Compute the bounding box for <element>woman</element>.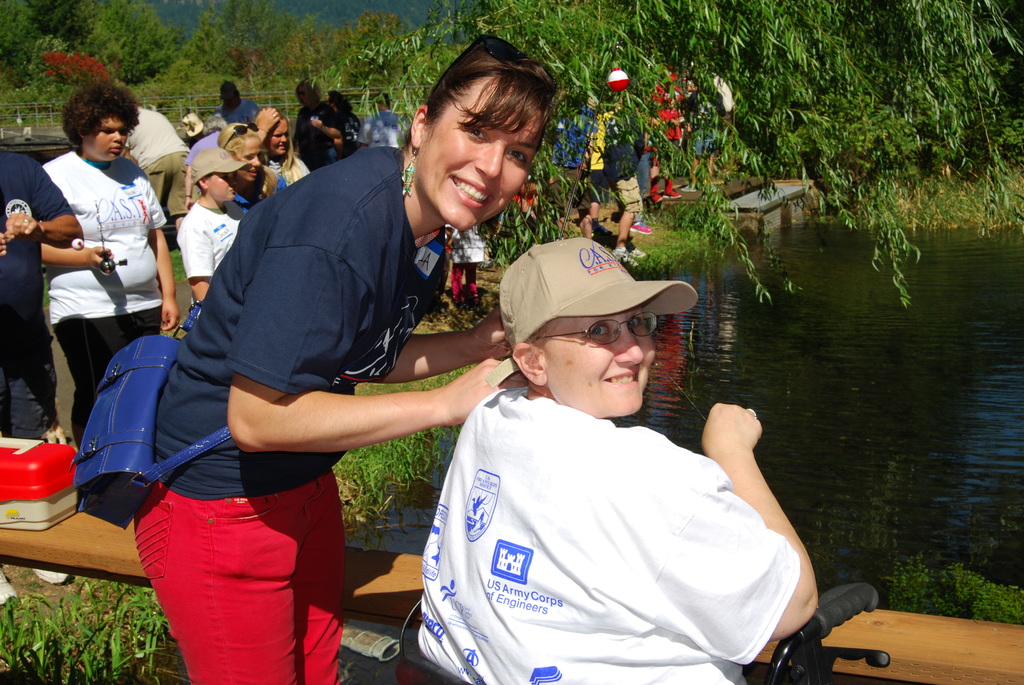
box=[212, 122, 289, 219].
